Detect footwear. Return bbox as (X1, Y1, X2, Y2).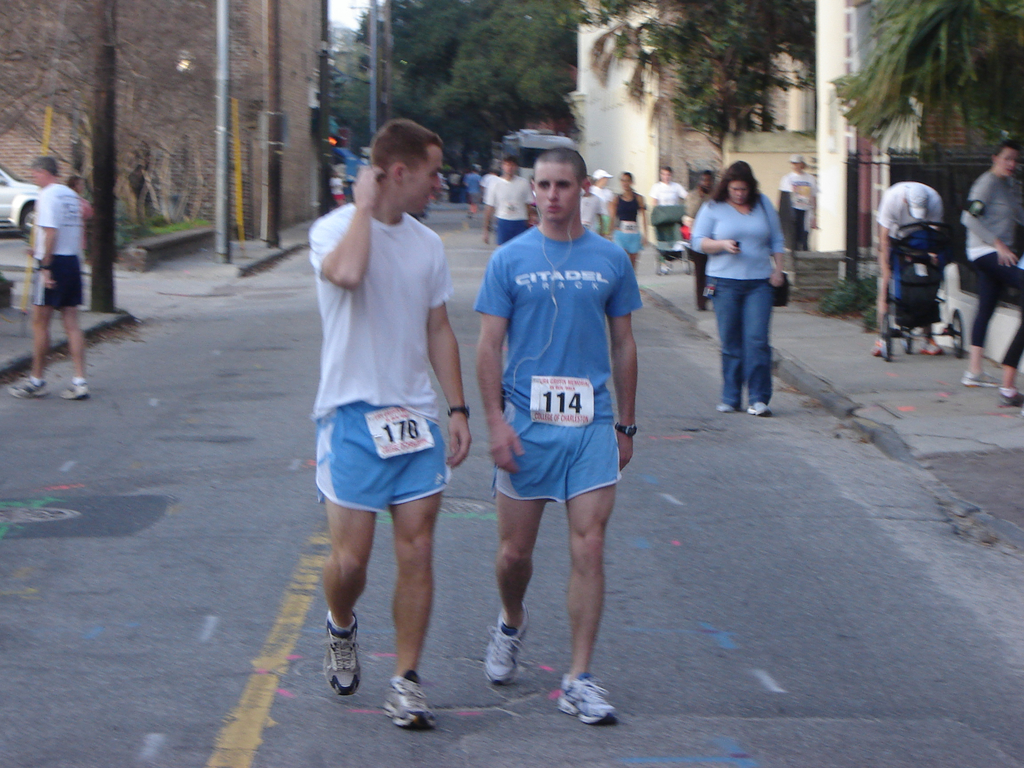
(324, 611, 381, 698).
